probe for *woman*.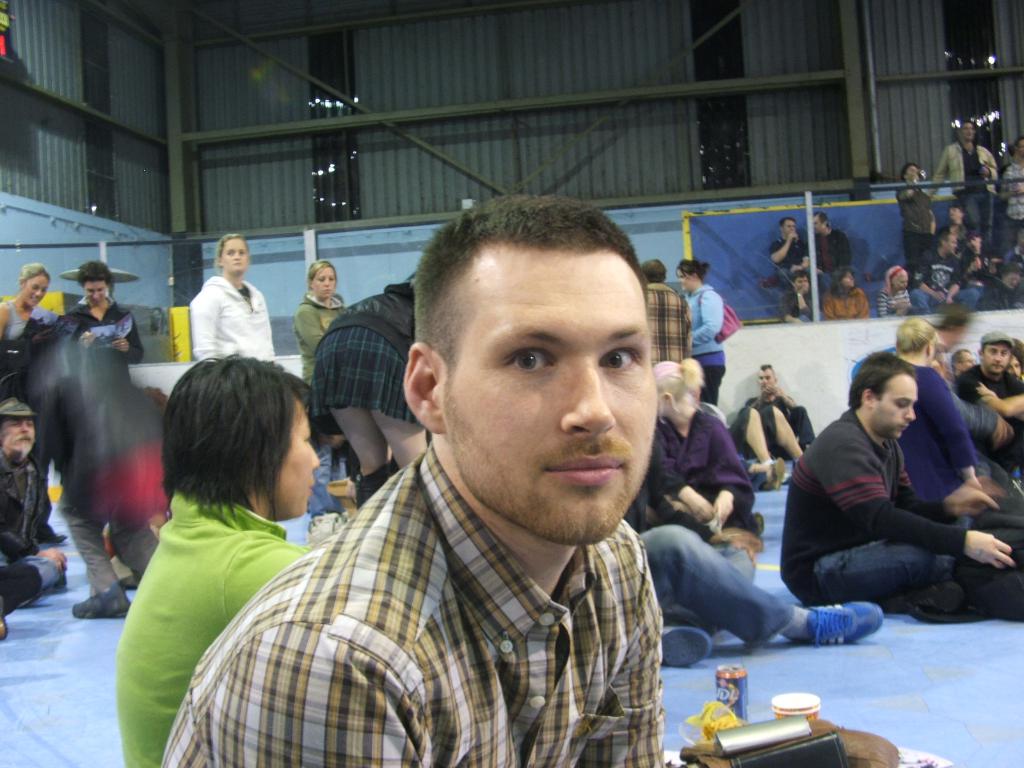
Probe result: (875,265,923,318).
